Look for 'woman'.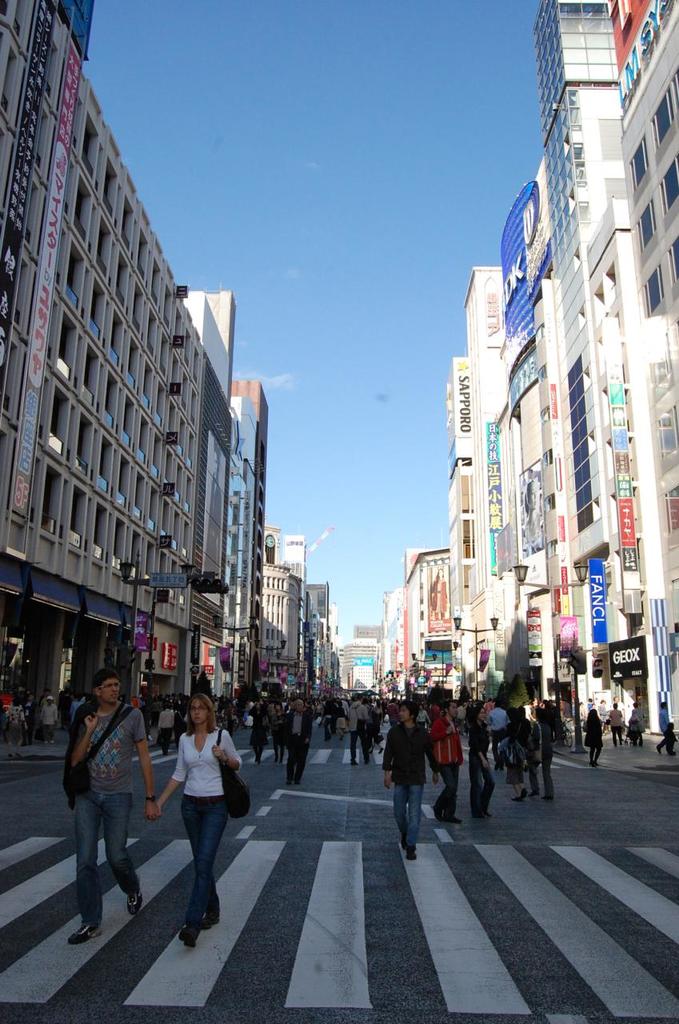
Found: 581 703 607 766.
